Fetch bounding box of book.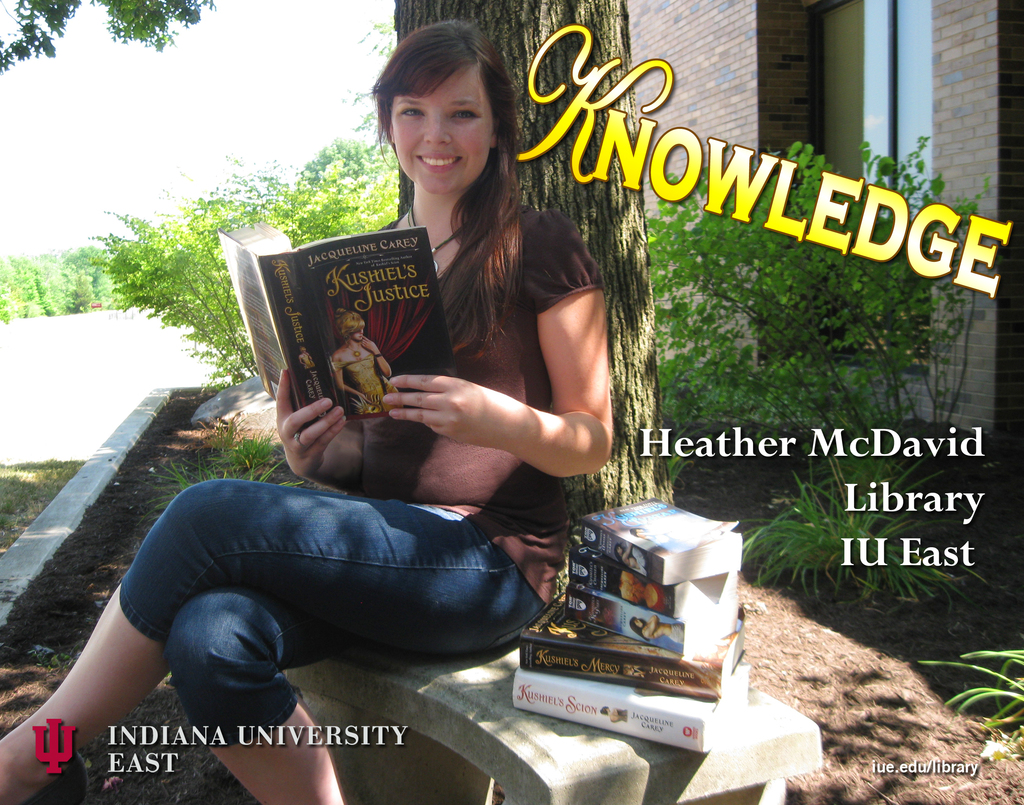
Bbox: (508, 646, 769, 759).
